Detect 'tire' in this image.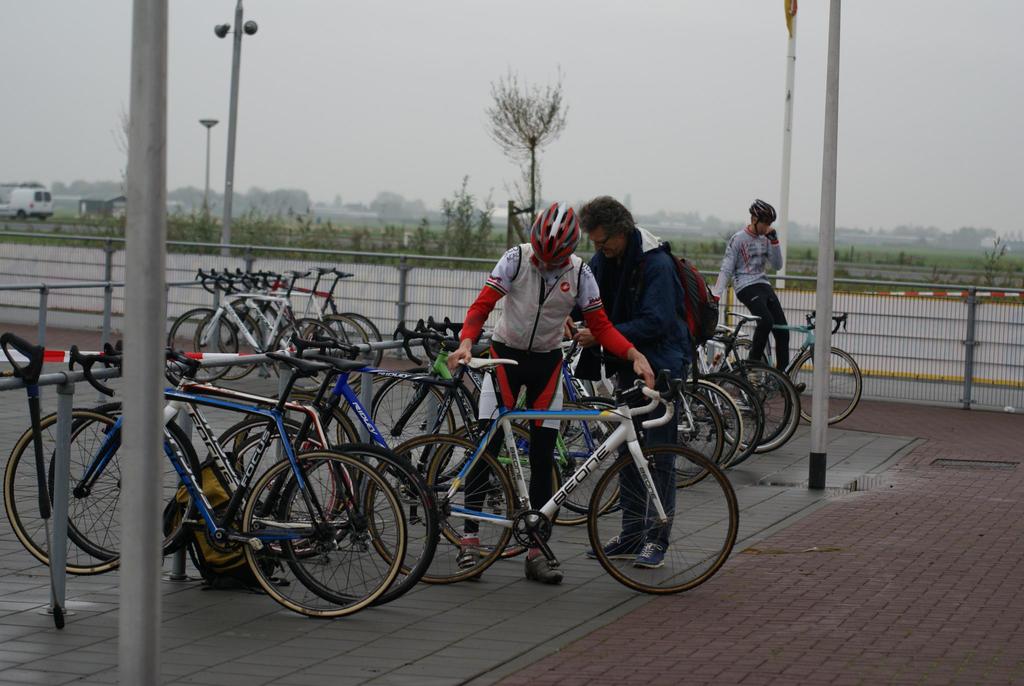
Detection: <region>558, 396, 625, 516</region>.
